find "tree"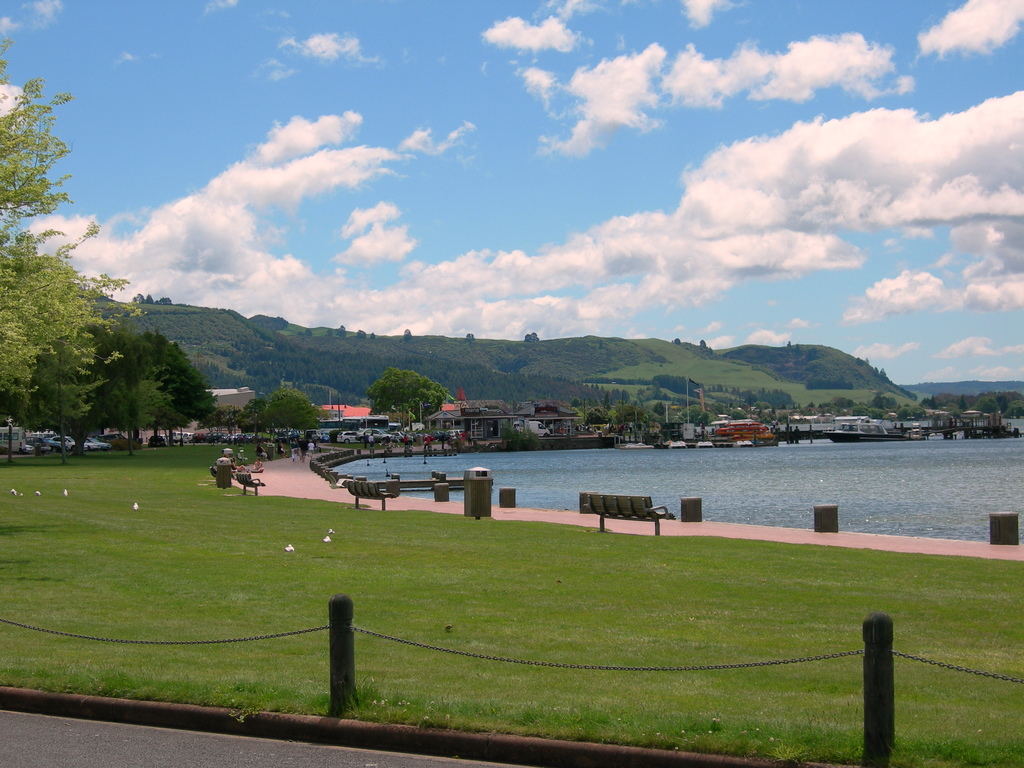
x1=294, y1=328, x2=313, y2=336
